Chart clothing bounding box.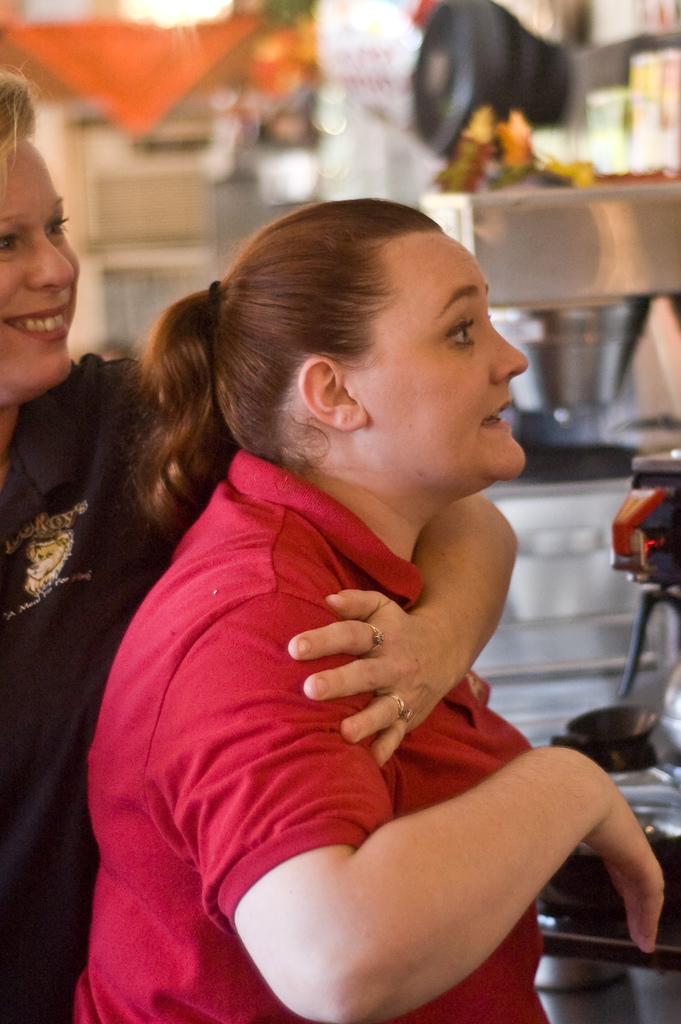
Charted: bbox(0, 349, 243, 1023).
